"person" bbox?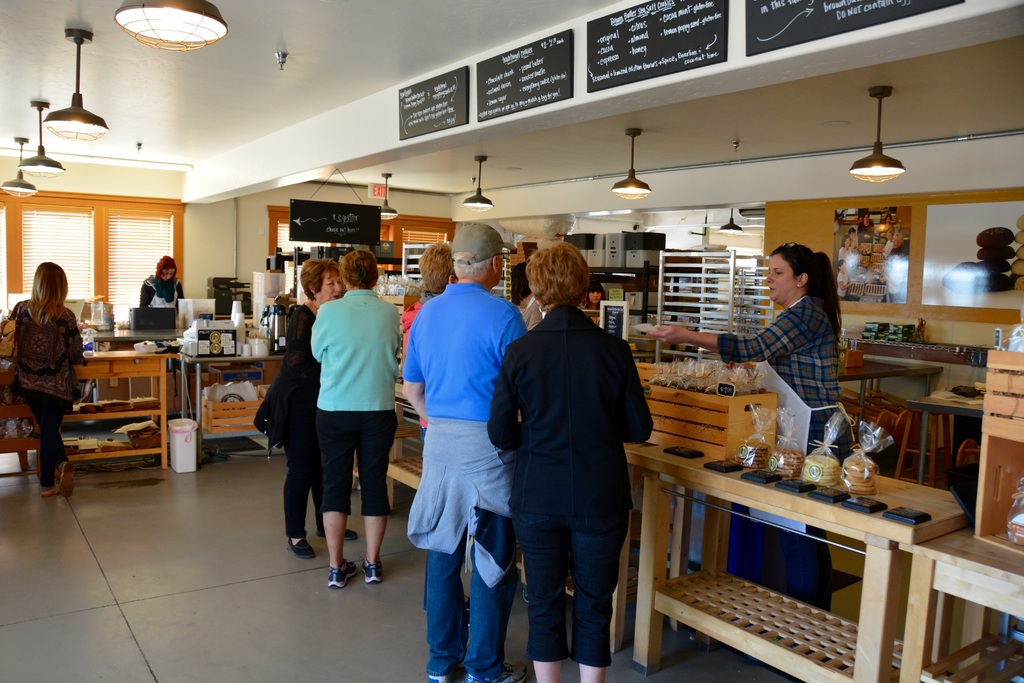
box=[6, 251, 81, 486]
